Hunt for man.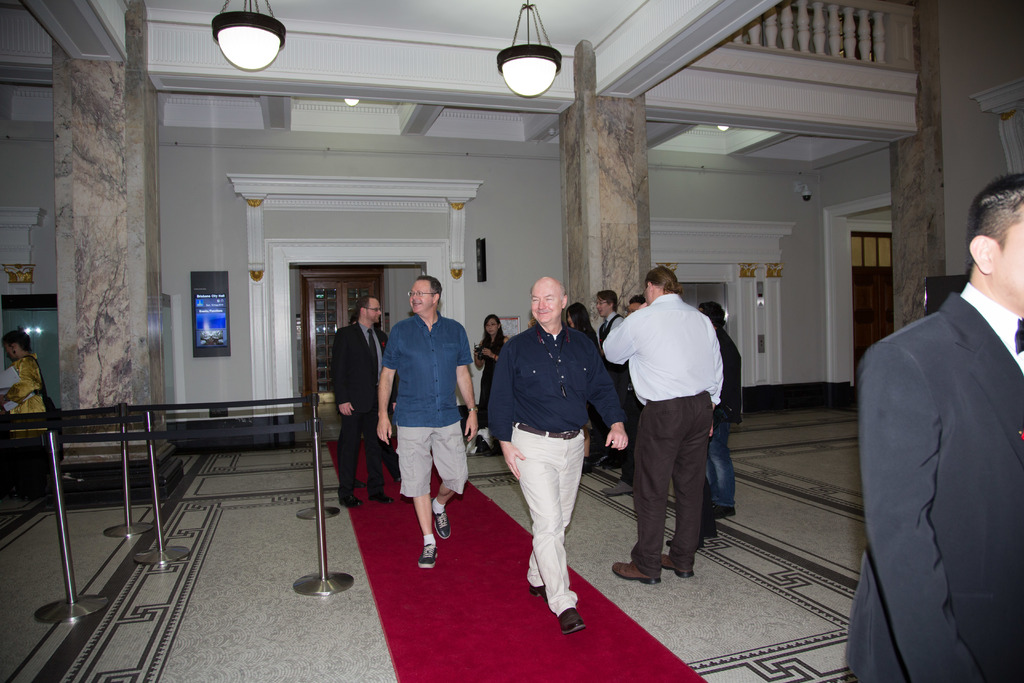
Hunted down at {"left": 845, "top": 174, "right": 1023, "bottom": 682}.
